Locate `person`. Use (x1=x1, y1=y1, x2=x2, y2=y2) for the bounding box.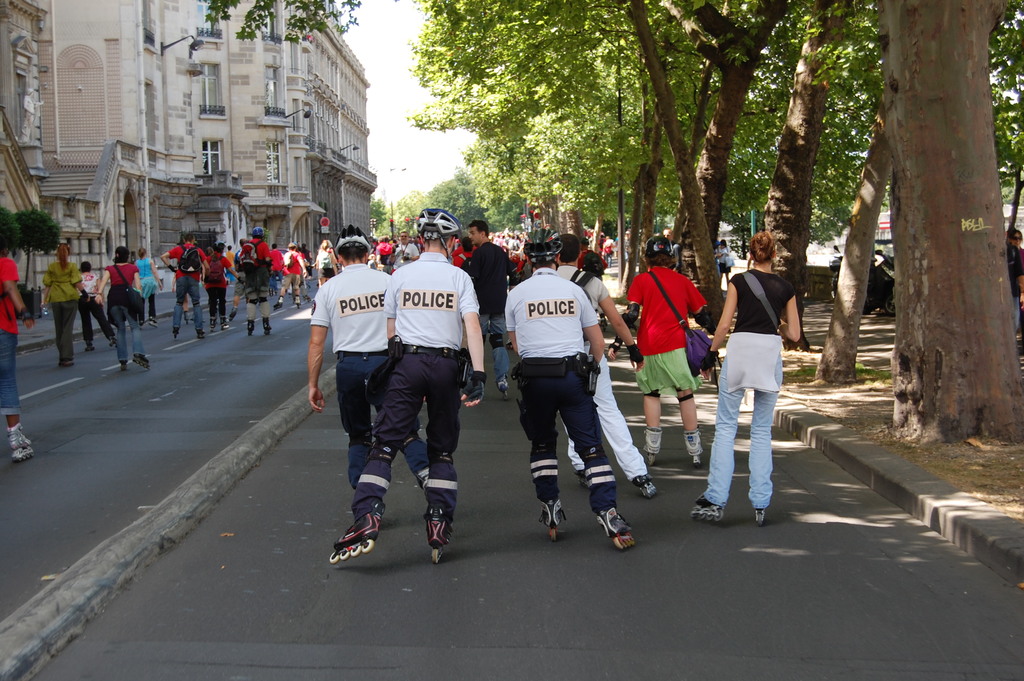
(x1=308, y1=224, x2=435, y2=498).
